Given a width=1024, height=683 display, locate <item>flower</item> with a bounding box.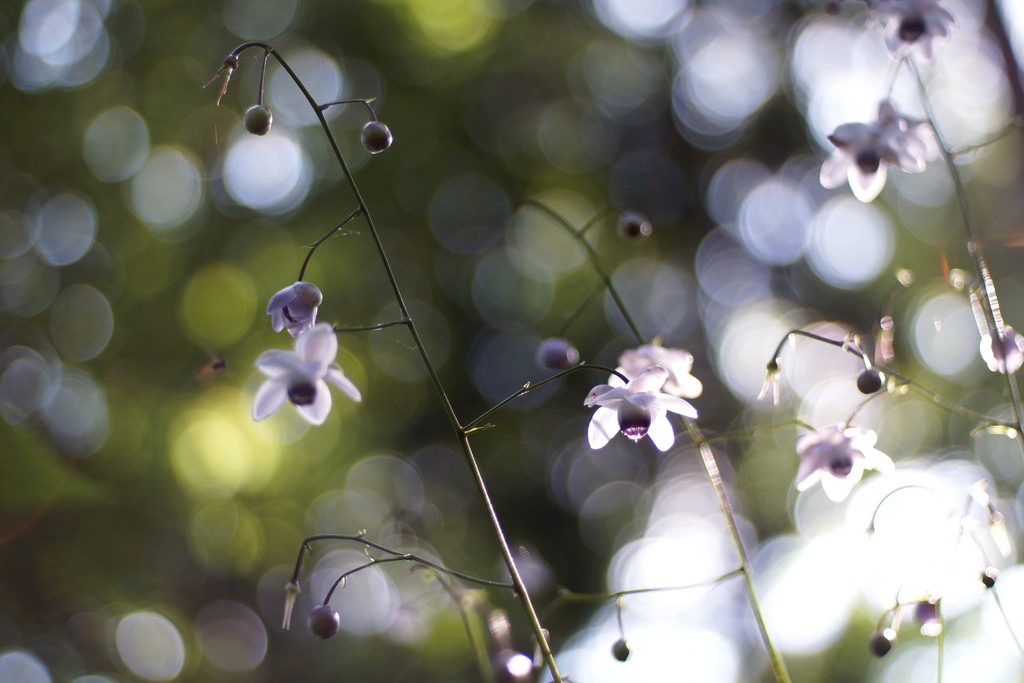
Located: [x1=241, y1=309, x2=354, y2=442].
